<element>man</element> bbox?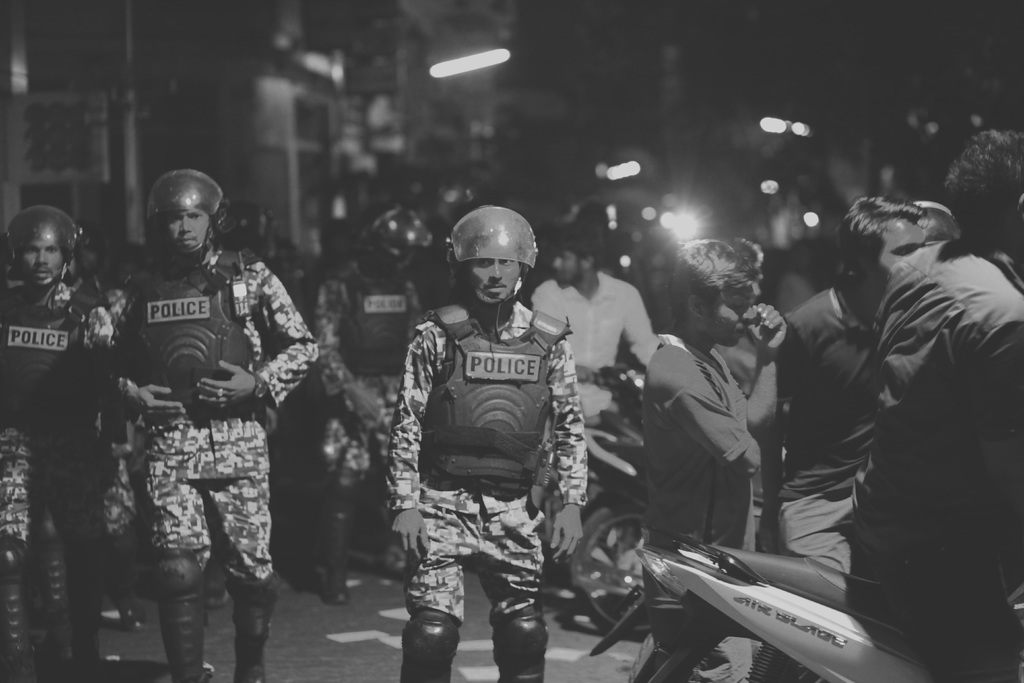
779,189,929,573
